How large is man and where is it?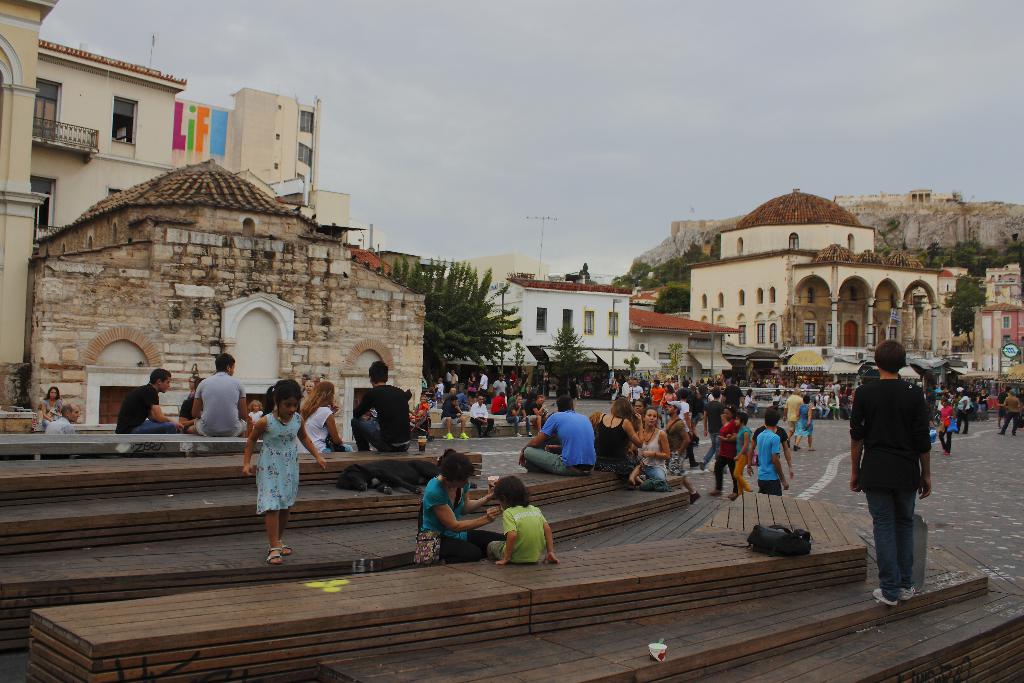
Bounding box: <region>957, 392, 971, 433</region>.
